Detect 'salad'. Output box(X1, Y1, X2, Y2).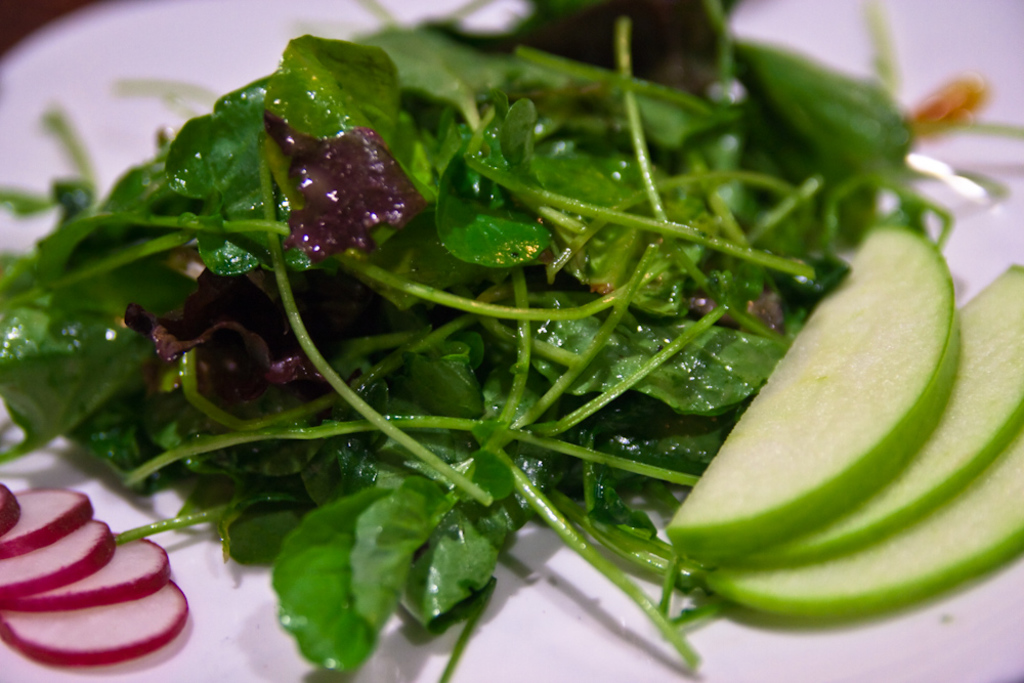
box(0, 0, 1023, 682).
